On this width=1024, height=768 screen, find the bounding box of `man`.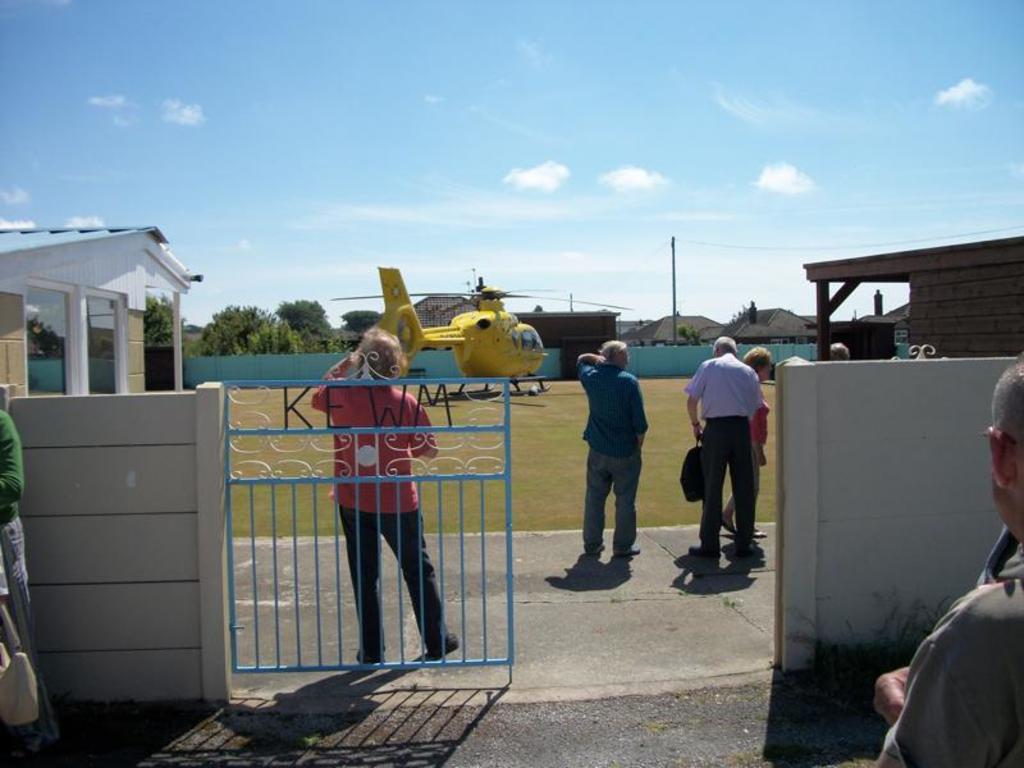
Bounding box: bbox=(577, 339, 648, 557).
